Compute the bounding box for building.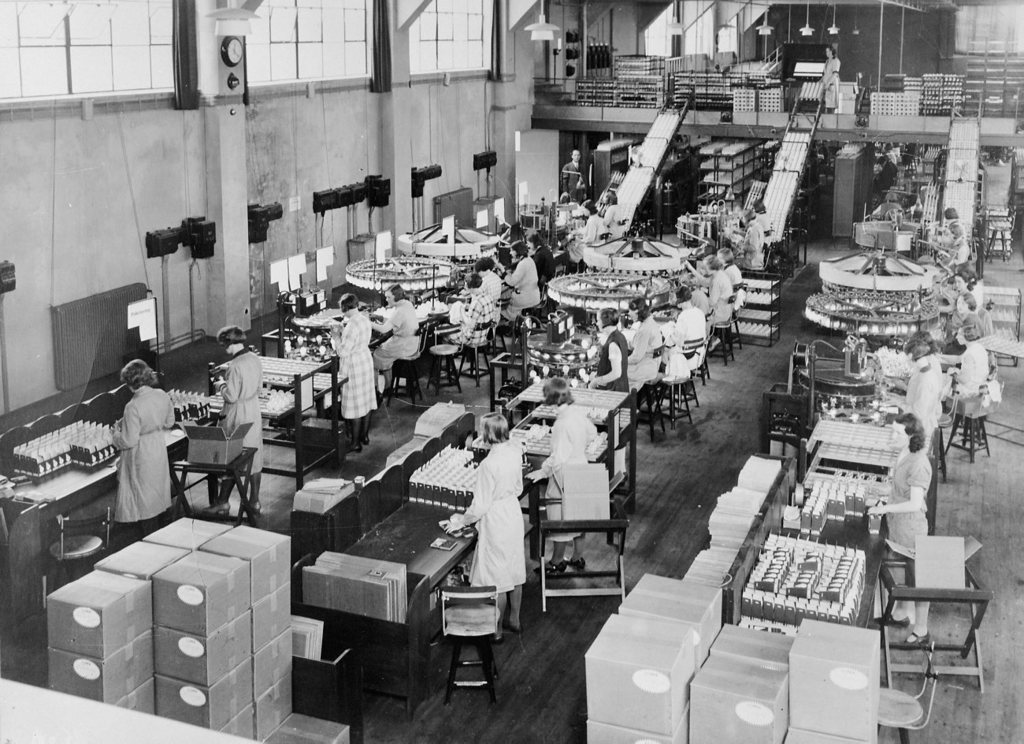
{"left": 0, "top": 0, "right": 1023, "bottom": 743}.
